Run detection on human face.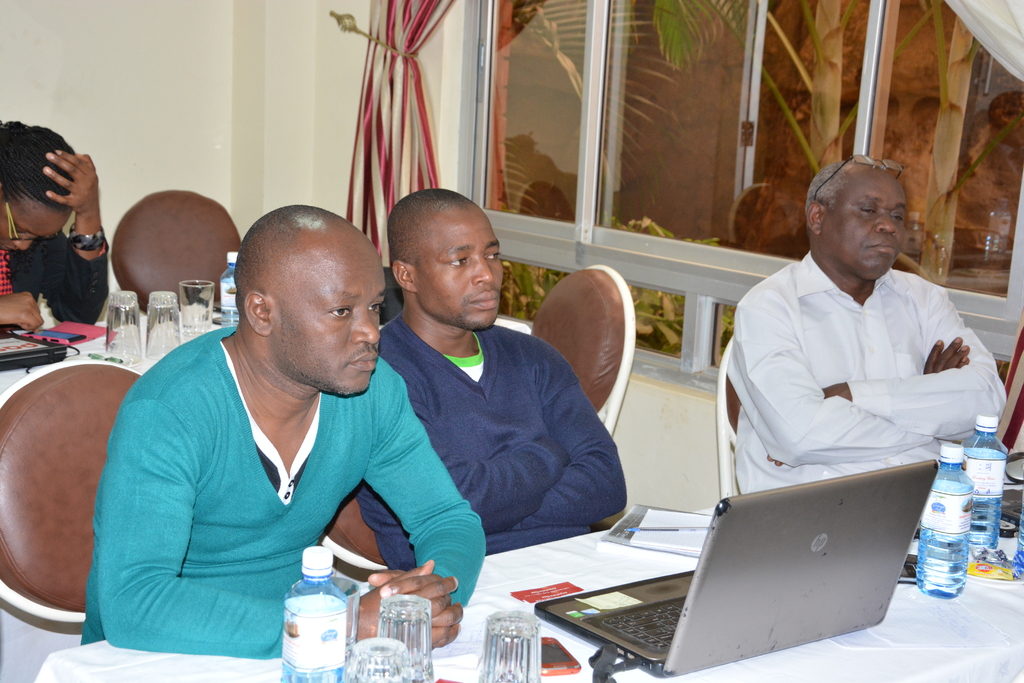
Result: {"left": 412, "top": 200, "right": 503, "bottom": 332}.
